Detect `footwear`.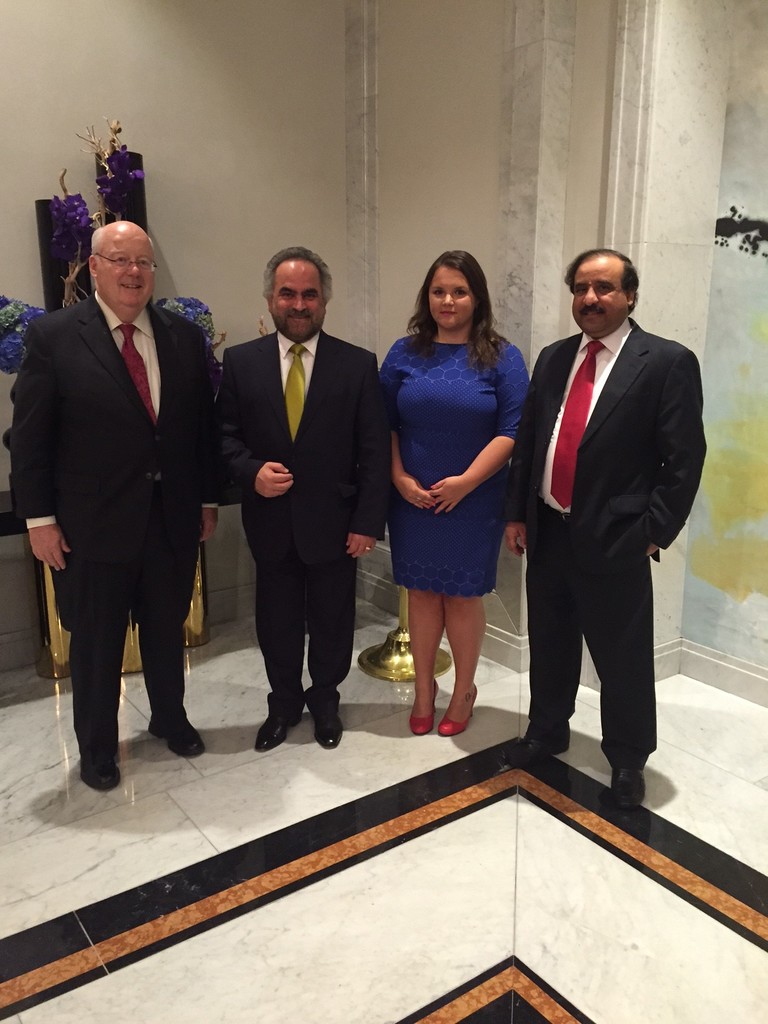
Detected at BBox(254, 707, 298, 753).
